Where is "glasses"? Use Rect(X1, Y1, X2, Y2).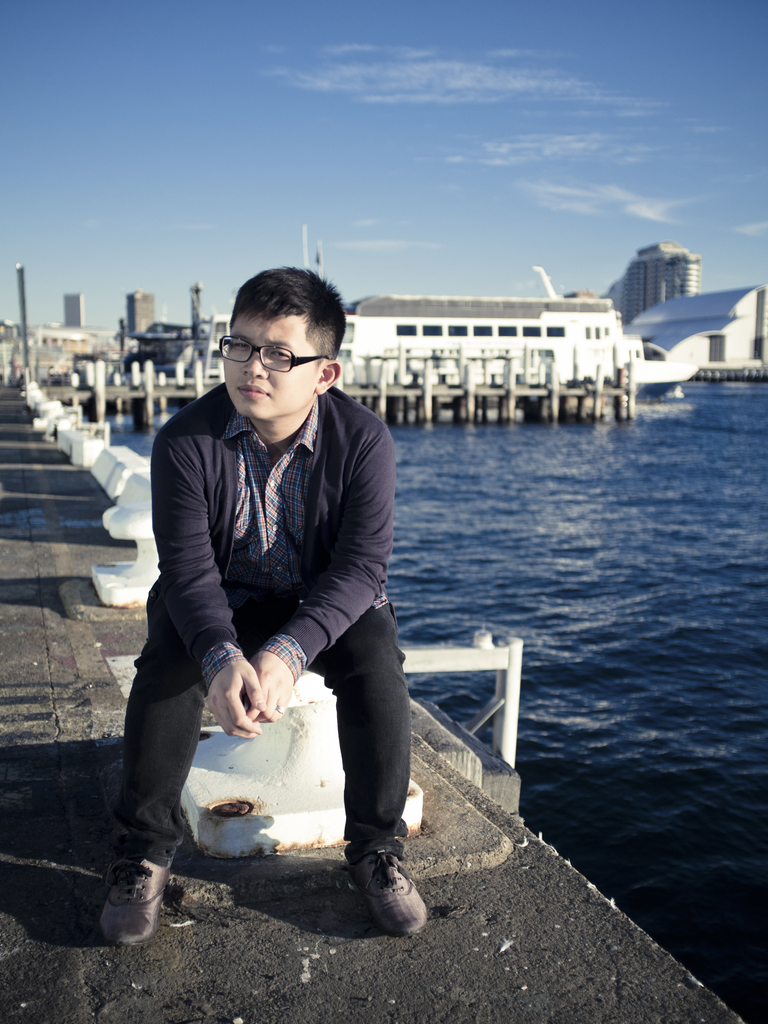
Rect(214, 330, 329, 377).
